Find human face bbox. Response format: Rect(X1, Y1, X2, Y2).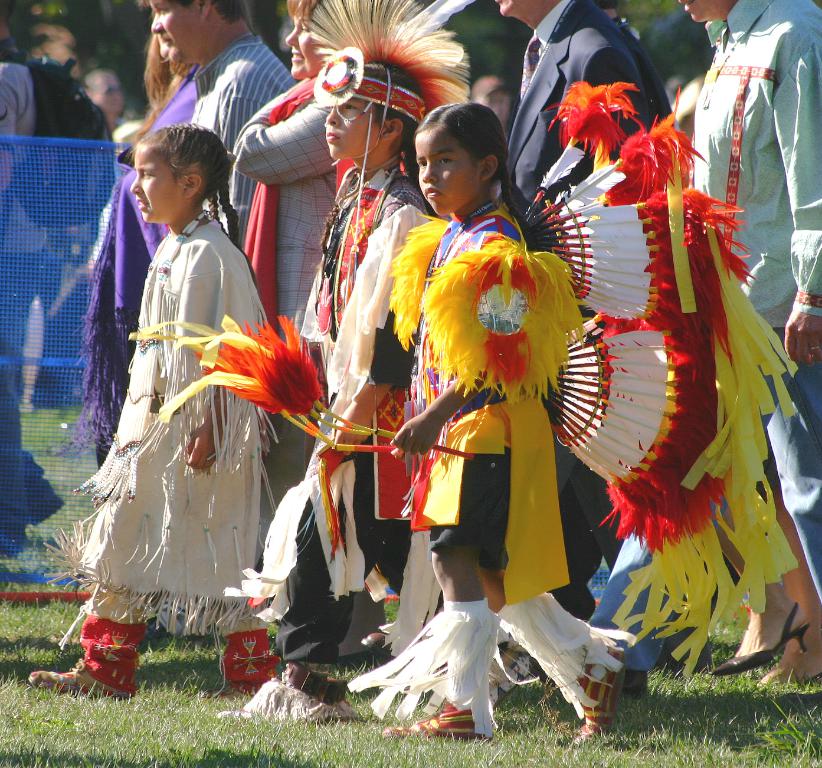
Rect(279, 4, 326, 81).
